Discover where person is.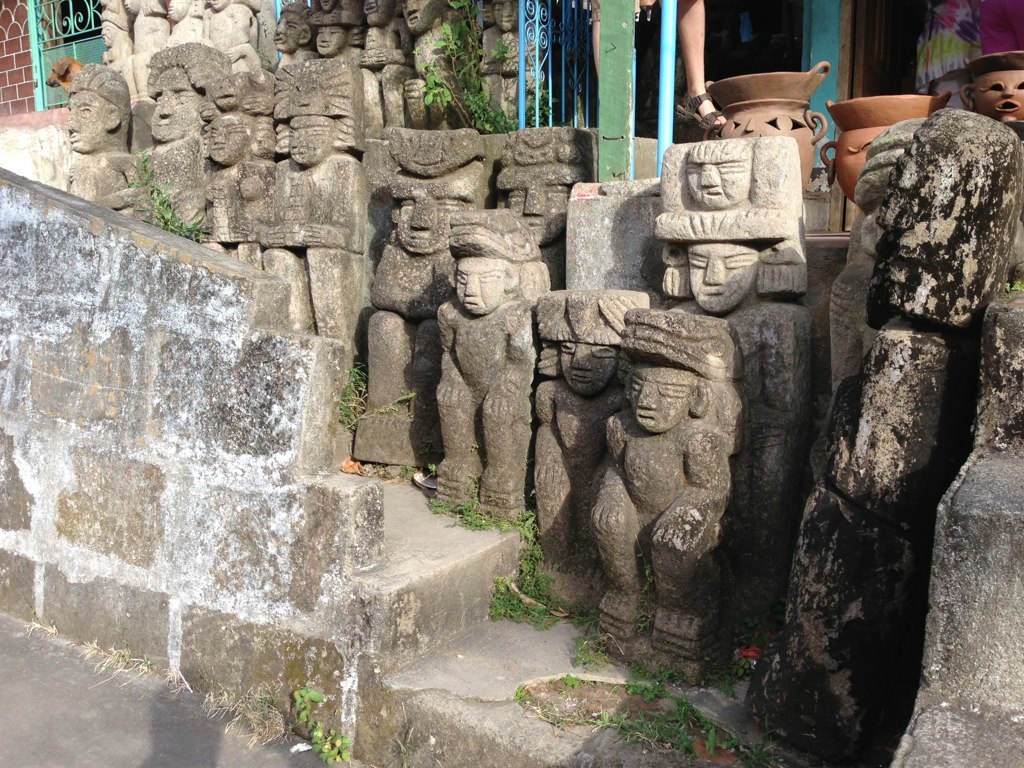
Discovered at (left=966, top=62, right=1023, bottom=122).
